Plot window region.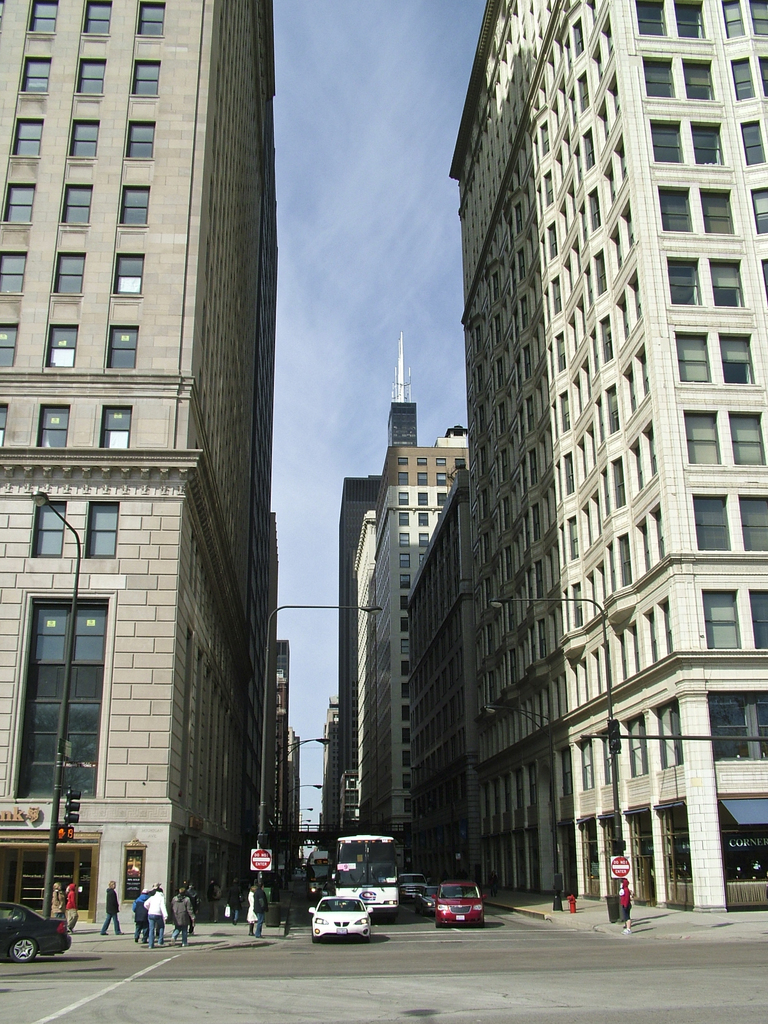
Plotted at 750 186 767 239.
